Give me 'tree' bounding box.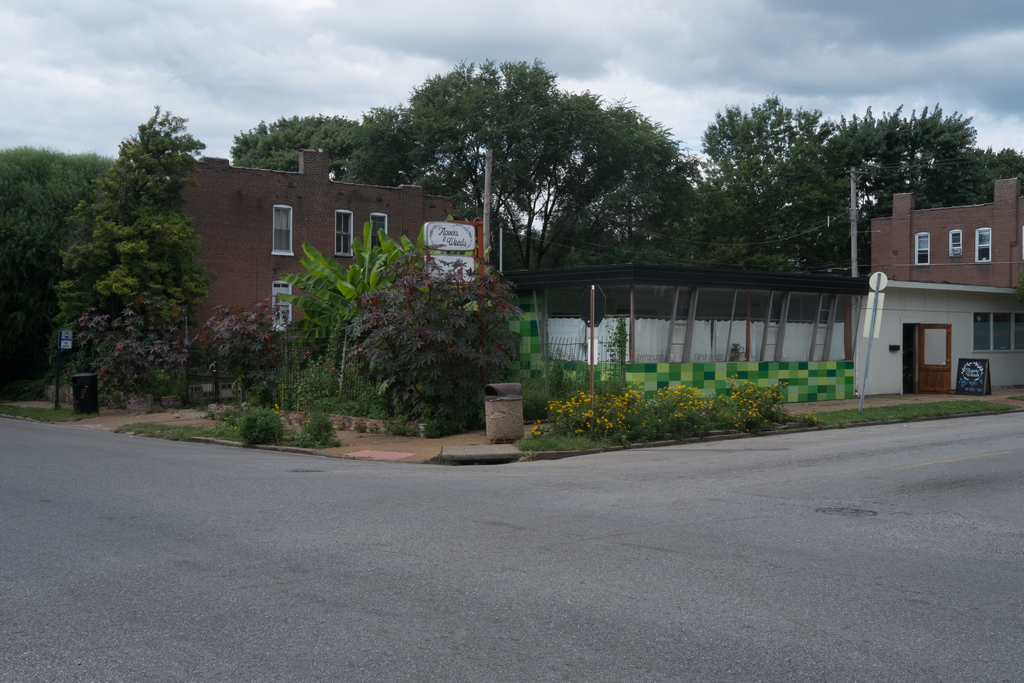
box(335, 53, 691, 276).
